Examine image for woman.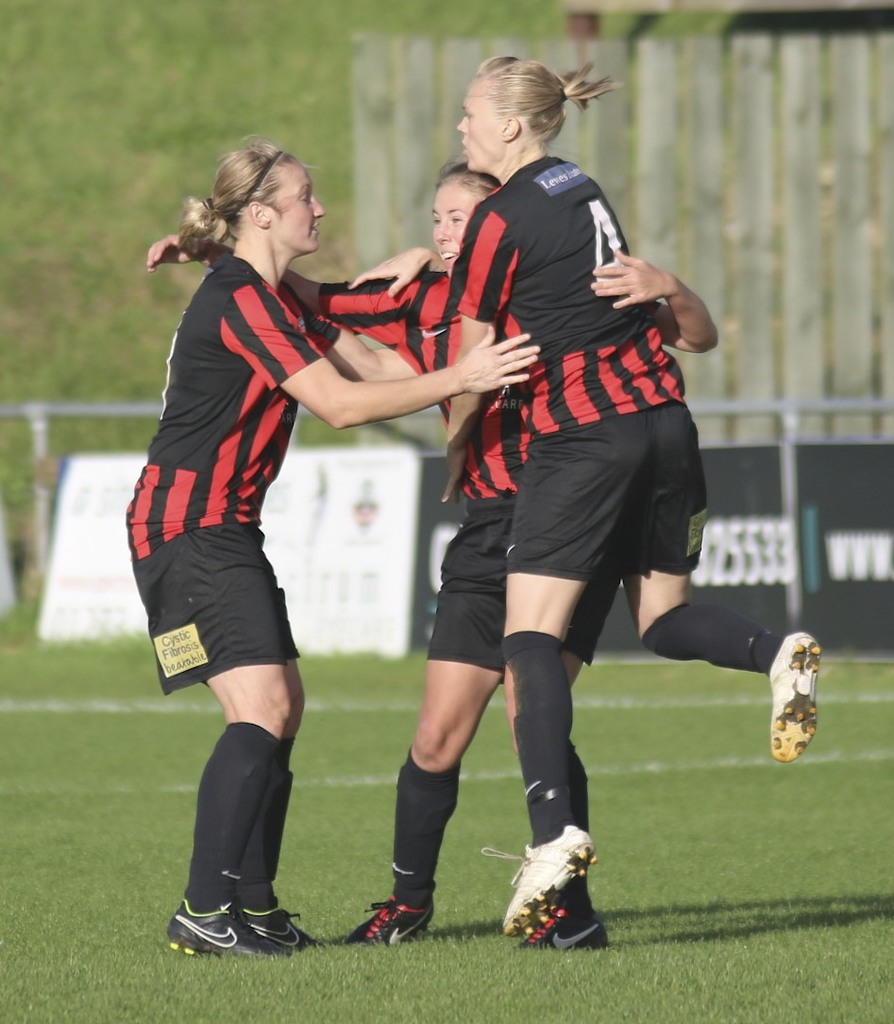
Examination result: l=144, t=147, r=719, b=947.
